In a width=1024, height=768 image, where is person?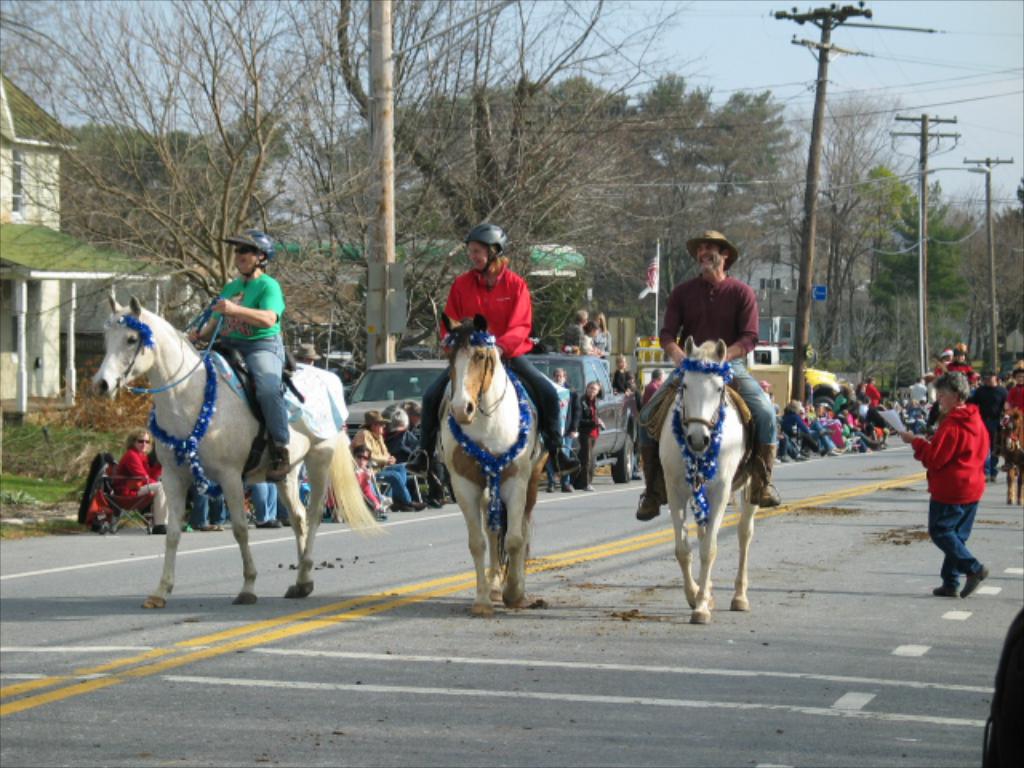
pyautogui.locateOnScreen(992, 419, 1022, 498).
